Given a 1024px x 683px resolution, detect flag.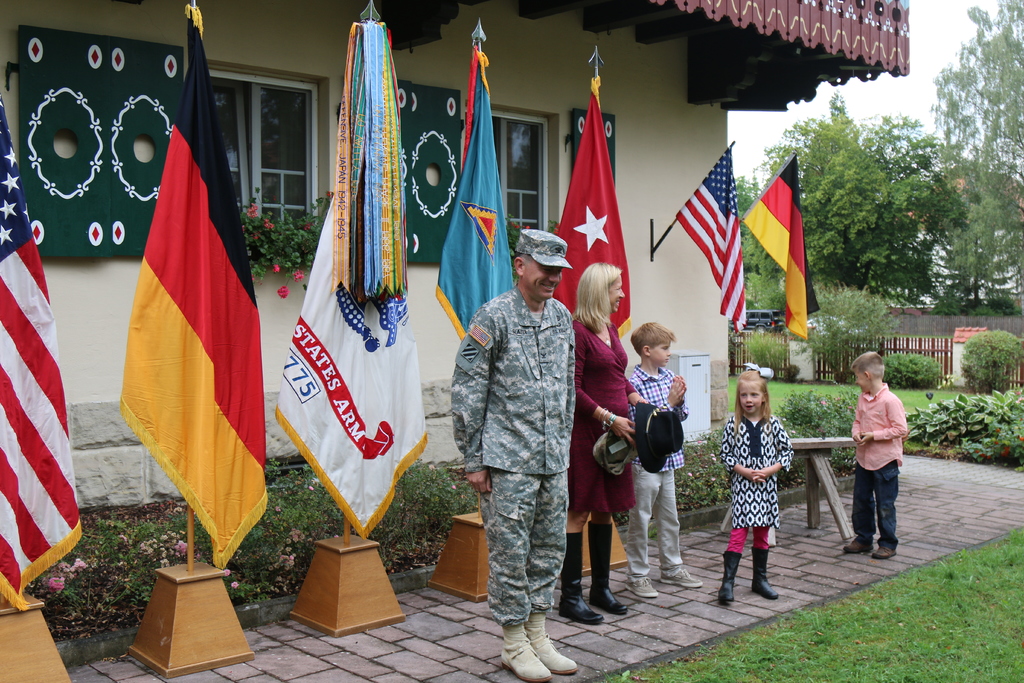
pyautogui.locateOnScreen(669, 143, 752, 334).
